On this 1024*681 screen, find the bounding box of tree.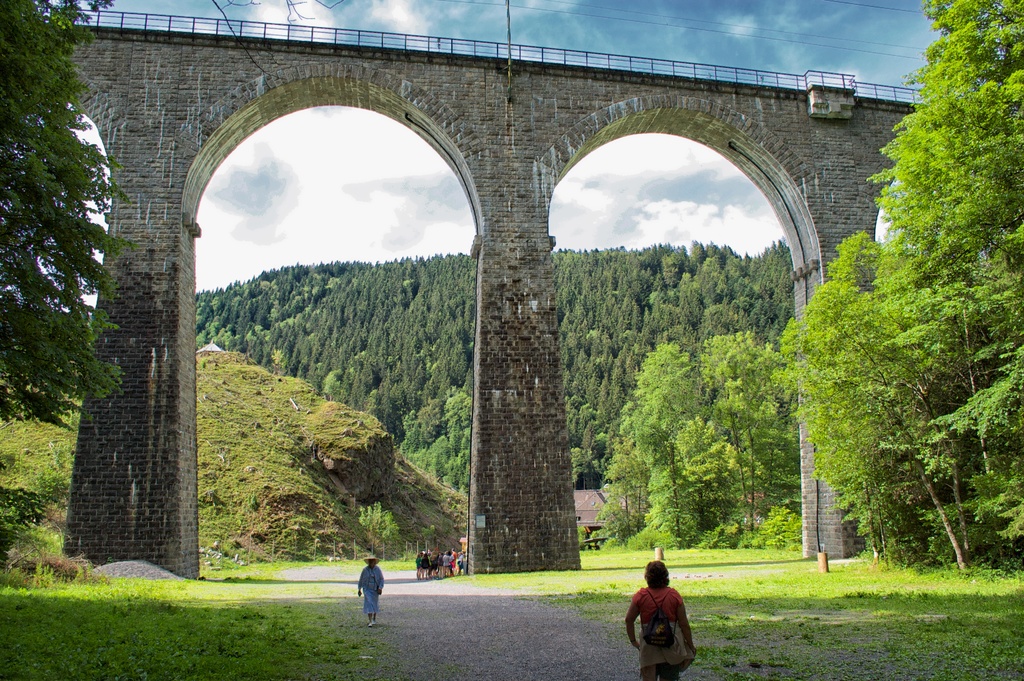
Bounding box: bbox=(782, 0, 1022, 566).
